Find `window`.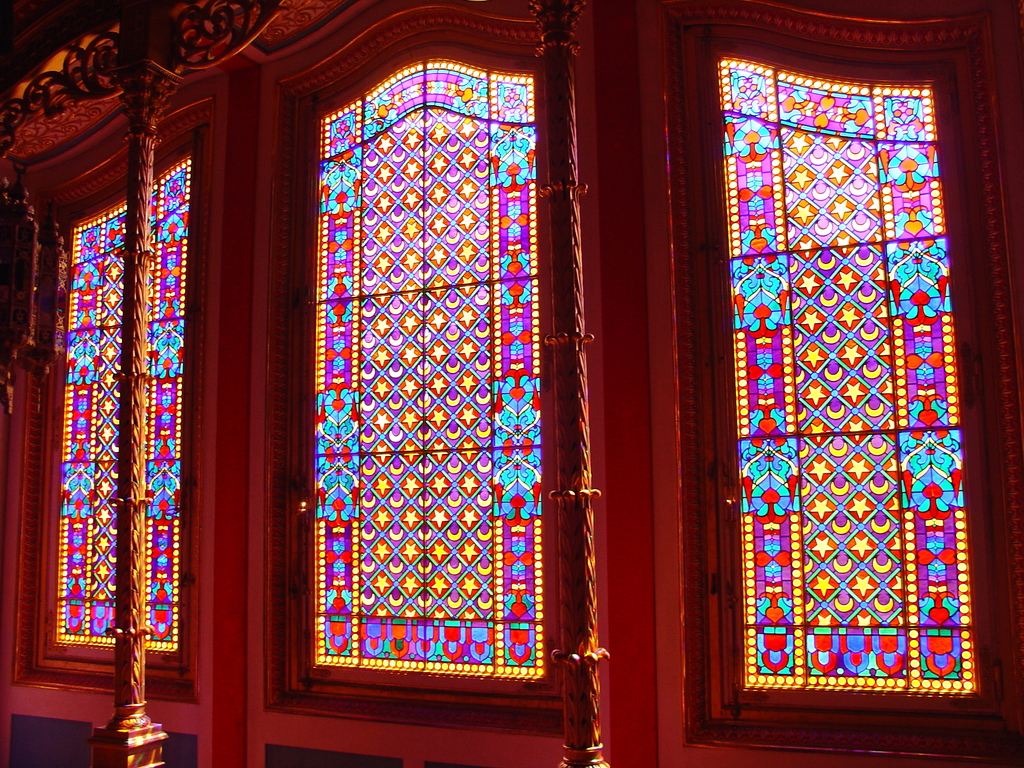
pyautogui.locateOnScreen(0, 77, 214, 680).
